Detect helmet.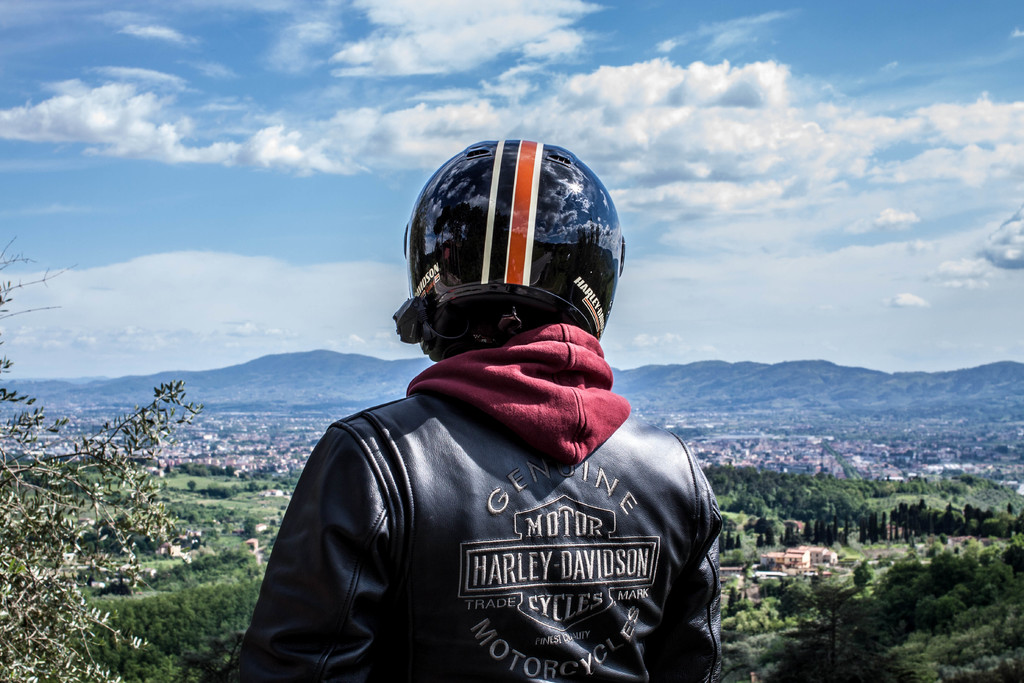
Detected at (392, 133, 632, 353).
